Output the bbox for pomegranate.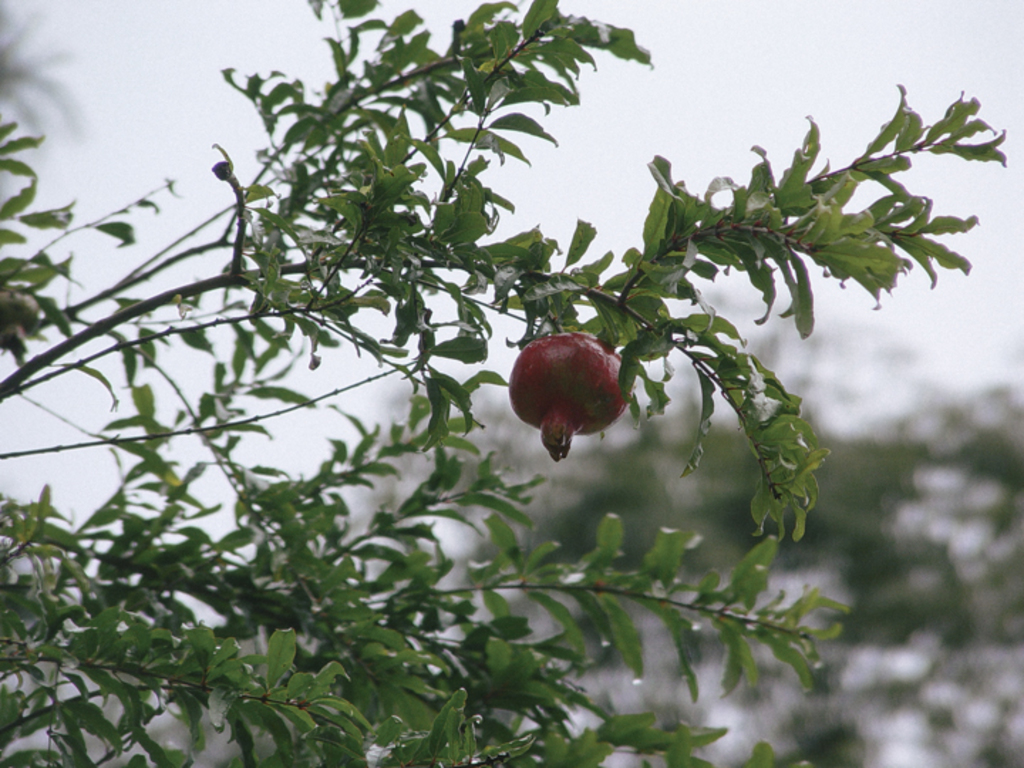
<box>506,333,634,465</box>.
